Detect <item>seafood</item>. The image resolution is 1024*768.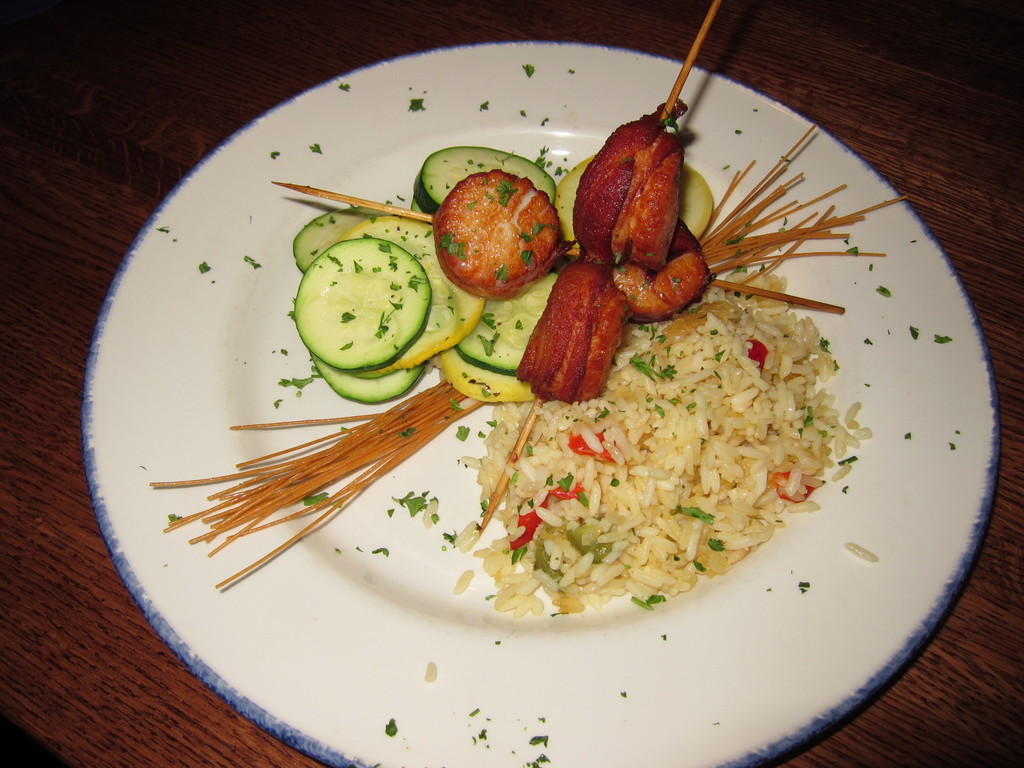
bbox=(433, 167, 561, 298).
